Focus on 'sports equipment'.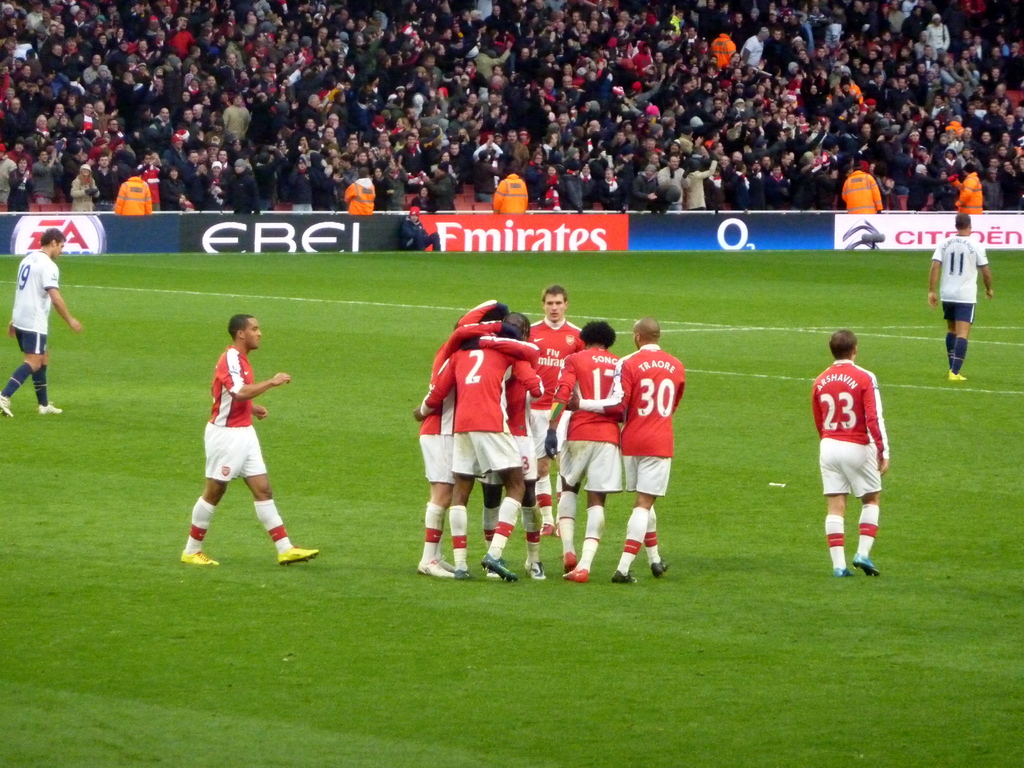
Focused at x1=420, y1=553, x2=454, y2=577.
